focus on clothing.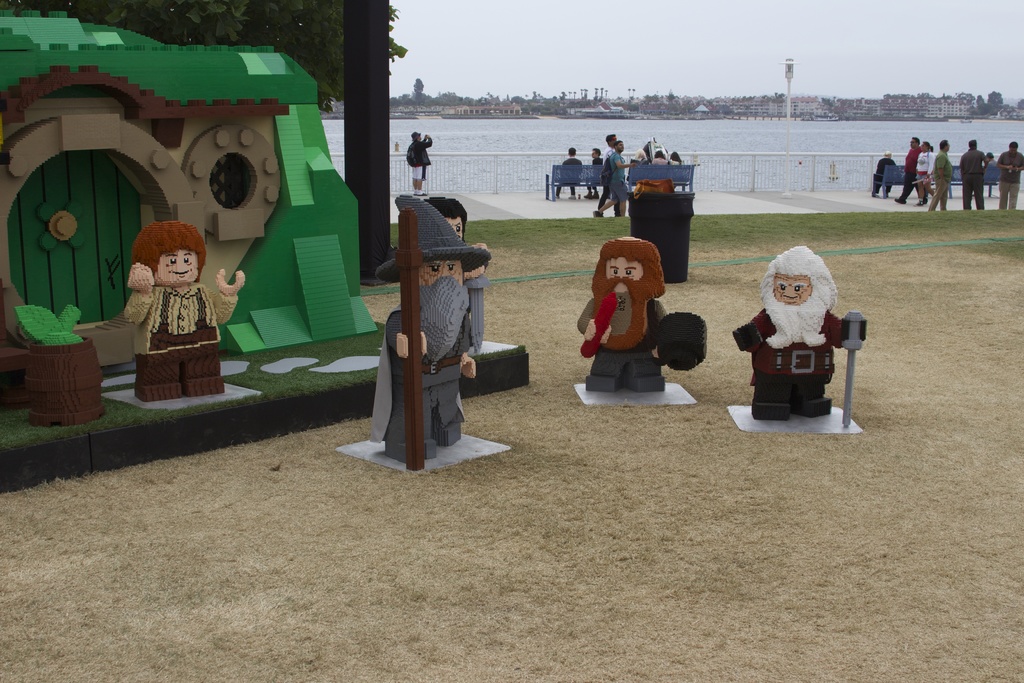
Focused at BBox(587, 156, 598, 197).
